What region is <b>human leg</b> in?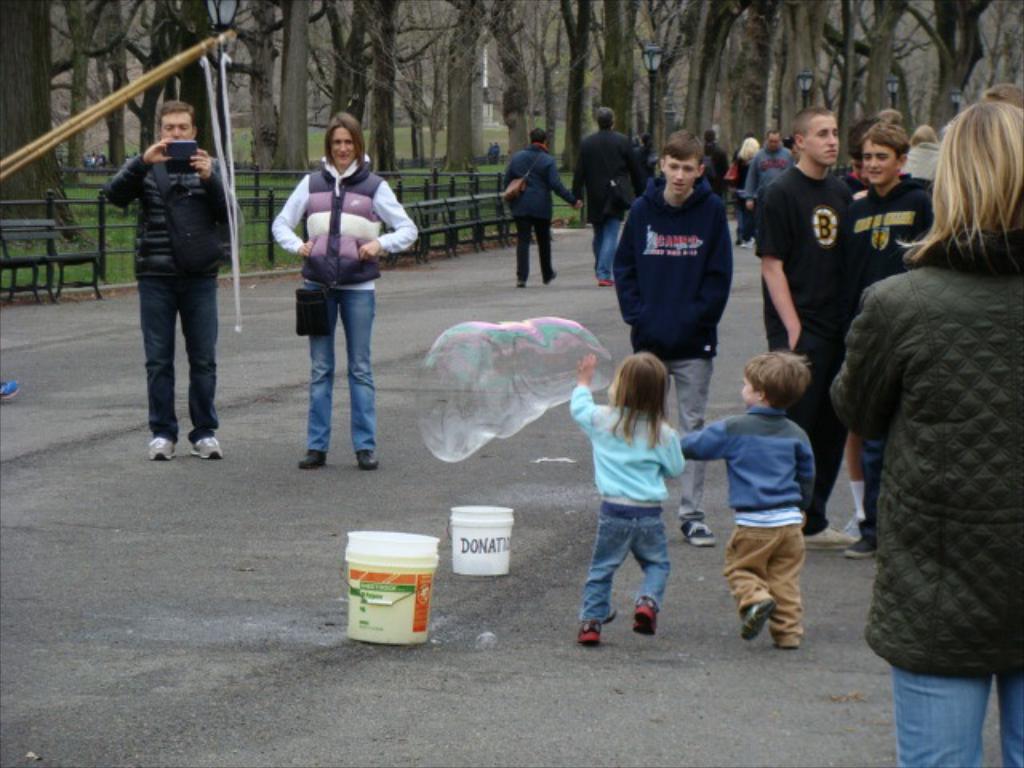
Rect(138, 274, 174, 458).
